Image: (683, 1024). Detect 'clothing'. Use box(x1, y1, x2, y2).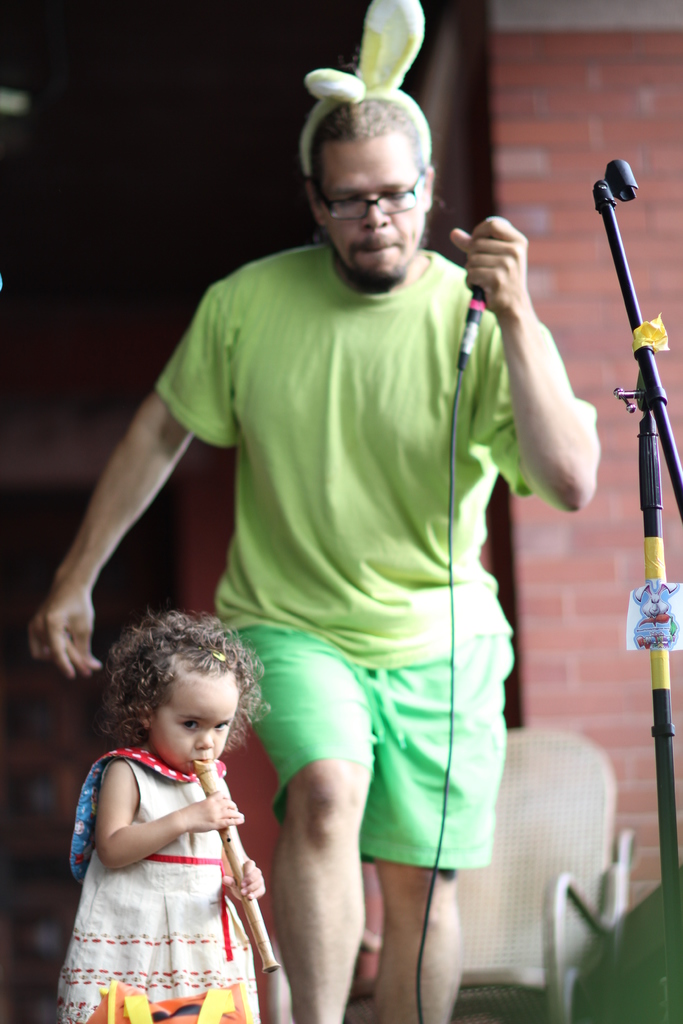
box(58, 731, 274, 1004).
